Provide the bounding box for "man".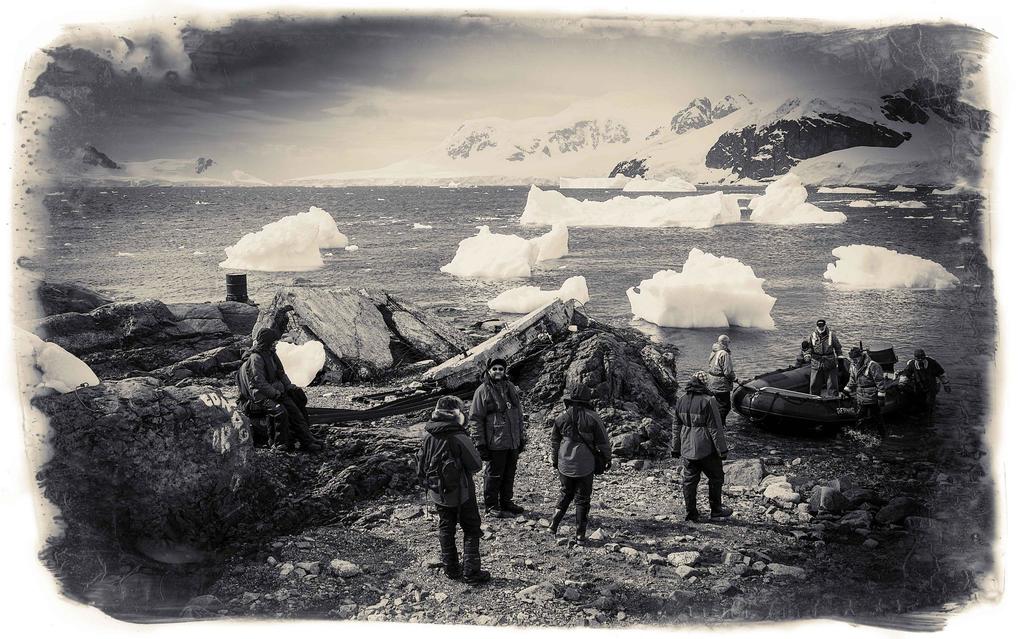
locate(420, 398, 492, 586).
